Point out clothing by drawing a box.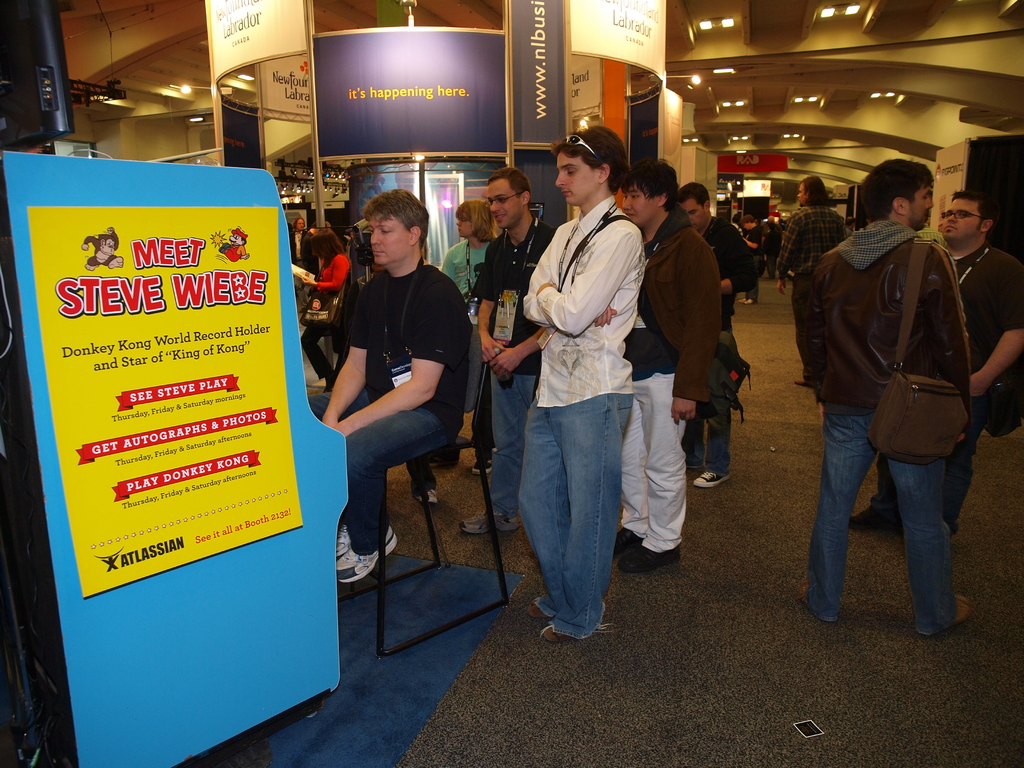
346:260:474:556.
